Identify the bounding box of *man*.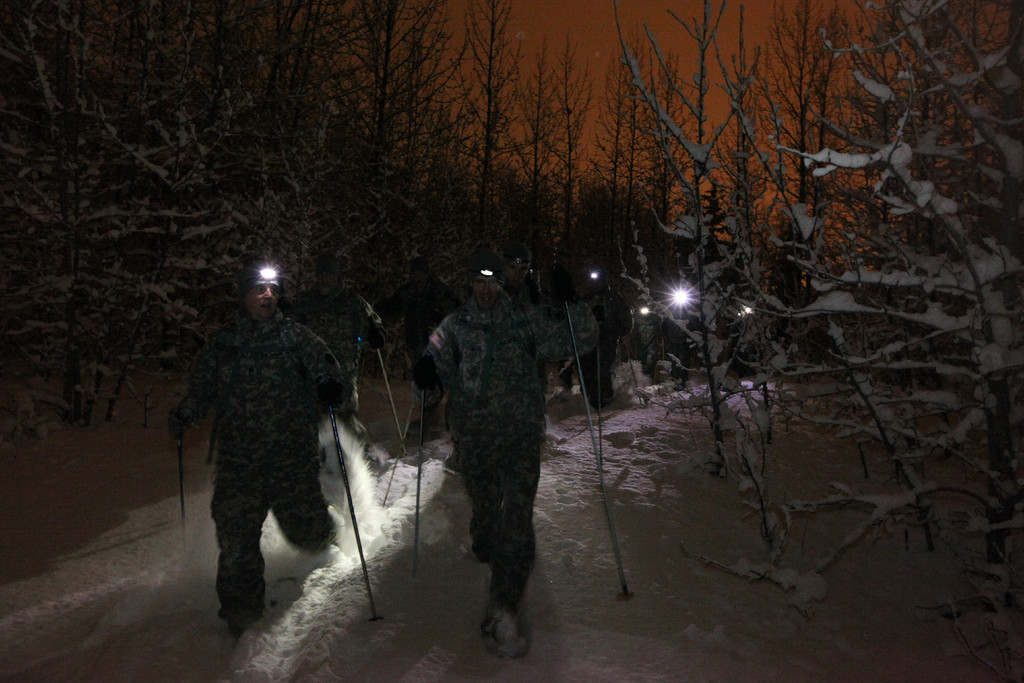
292, 267, 388, 440.
